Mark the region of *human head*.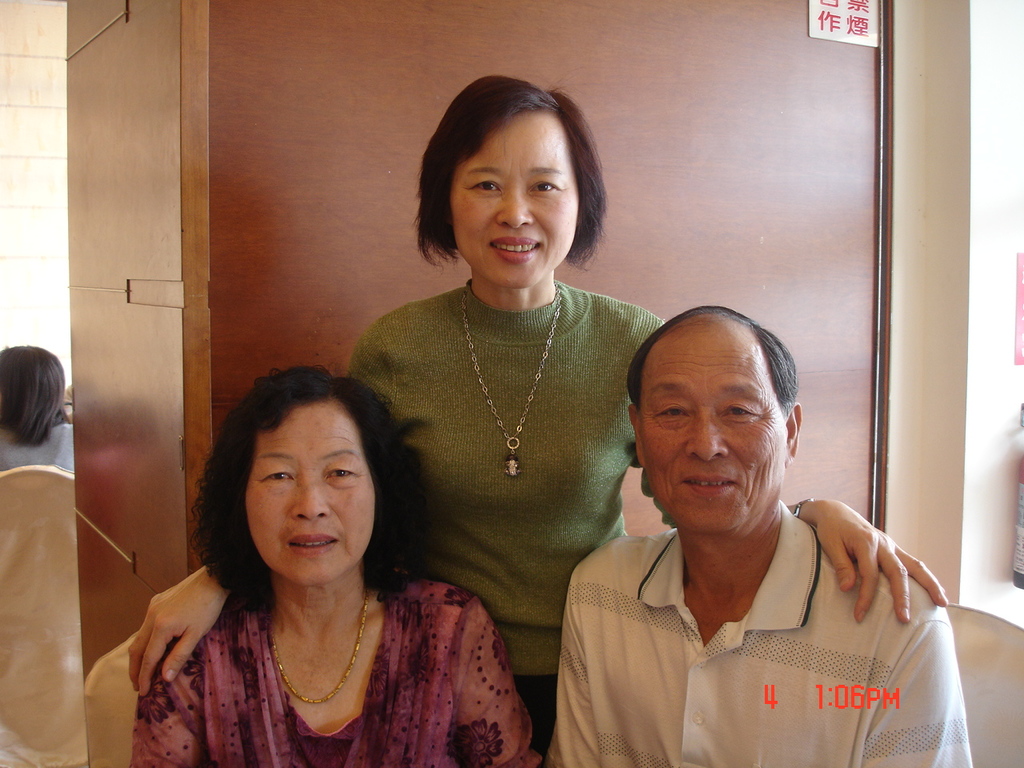
Region: left=226, top=370, right=386, bottom=570.
